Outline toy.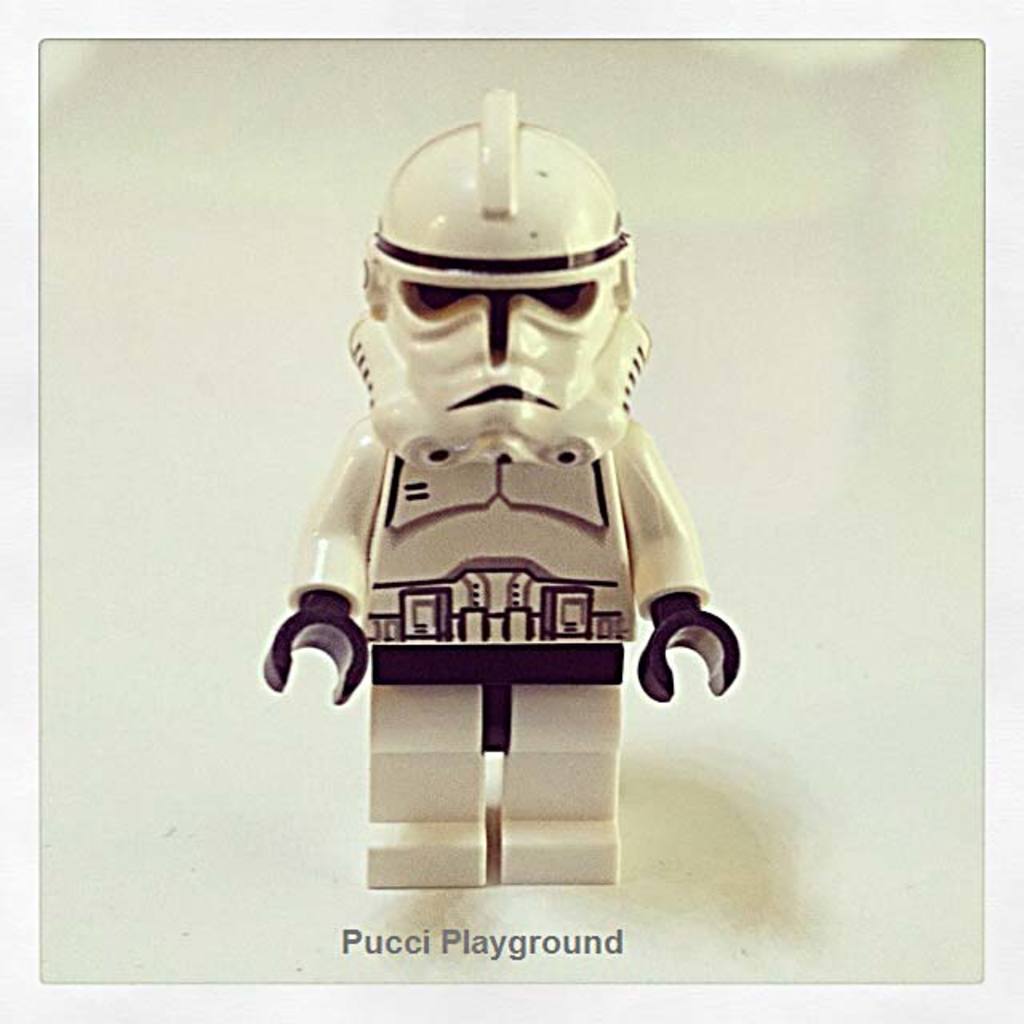
Outline: (x1=254, y1=75, x2=755, y2=904).
